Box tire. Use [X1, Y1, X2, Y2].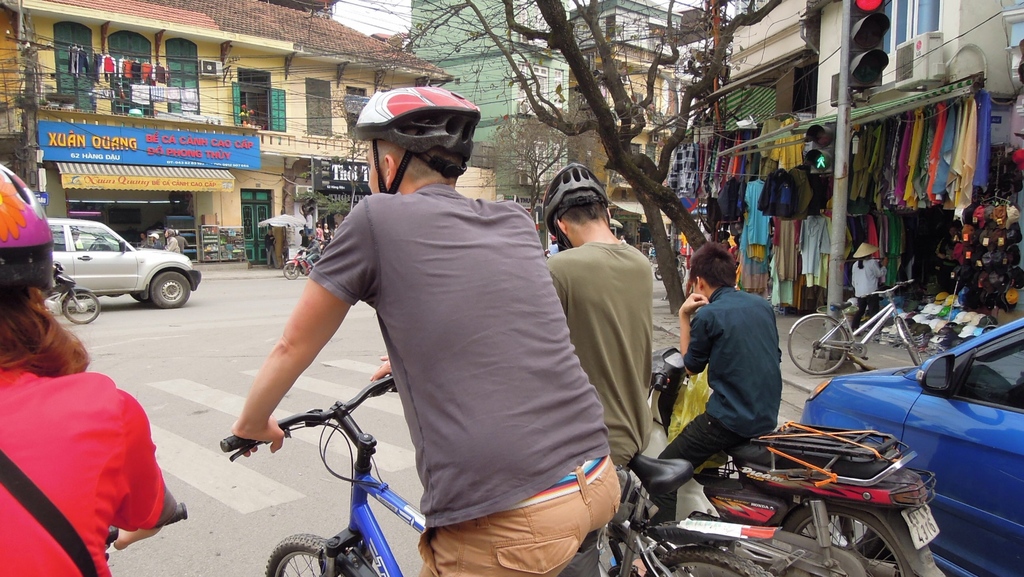
[146, 270, 188, 309].
